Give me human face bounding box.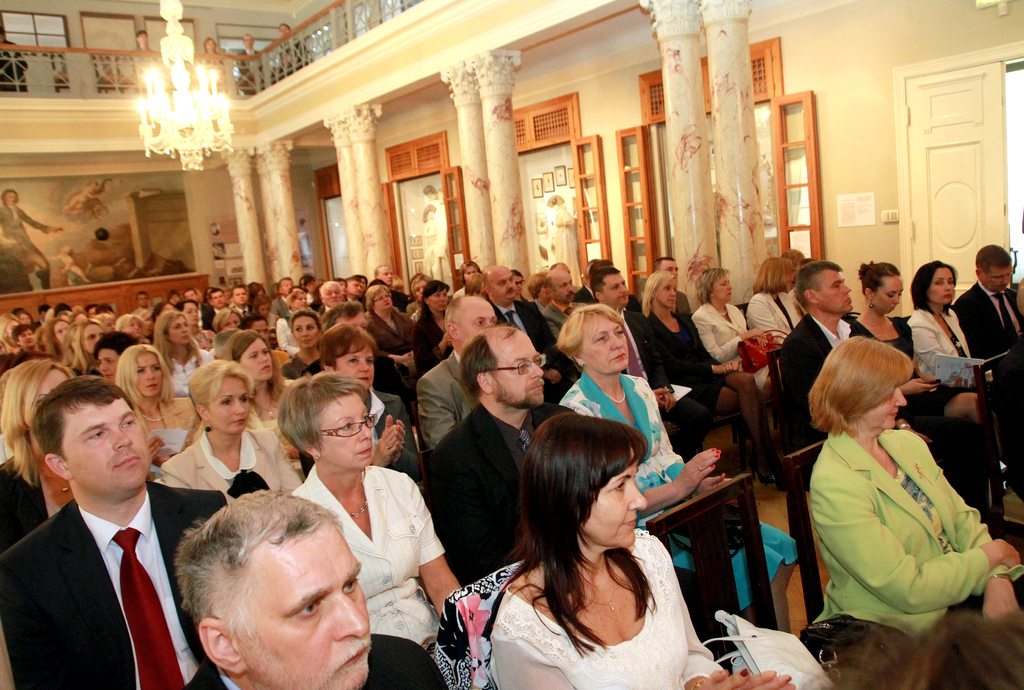
Rect(243, 339, 275, 376).
